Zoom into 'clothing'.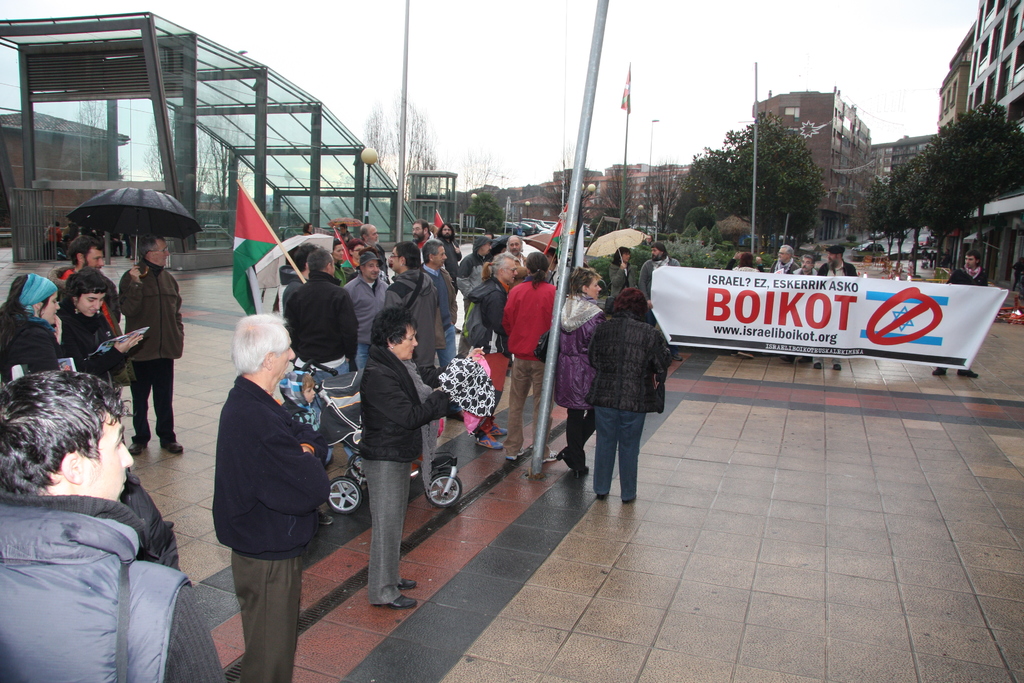
Zoom target: detection(124, 465, 184, 563).
